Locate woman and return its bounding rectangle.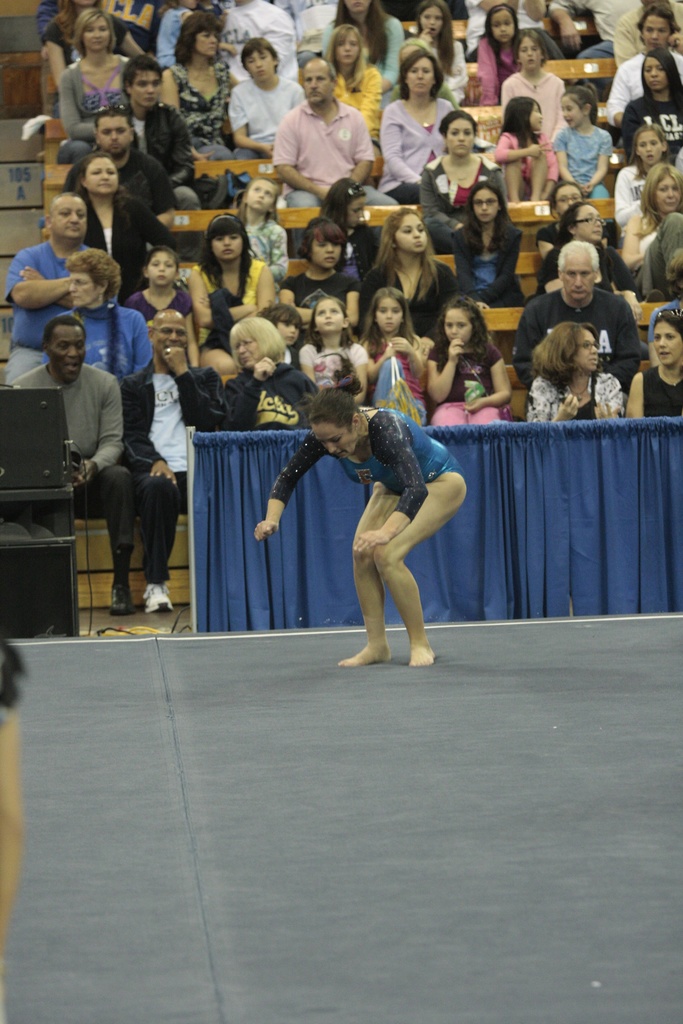
(x1=181, y1=211, x2=274, y2=344).
